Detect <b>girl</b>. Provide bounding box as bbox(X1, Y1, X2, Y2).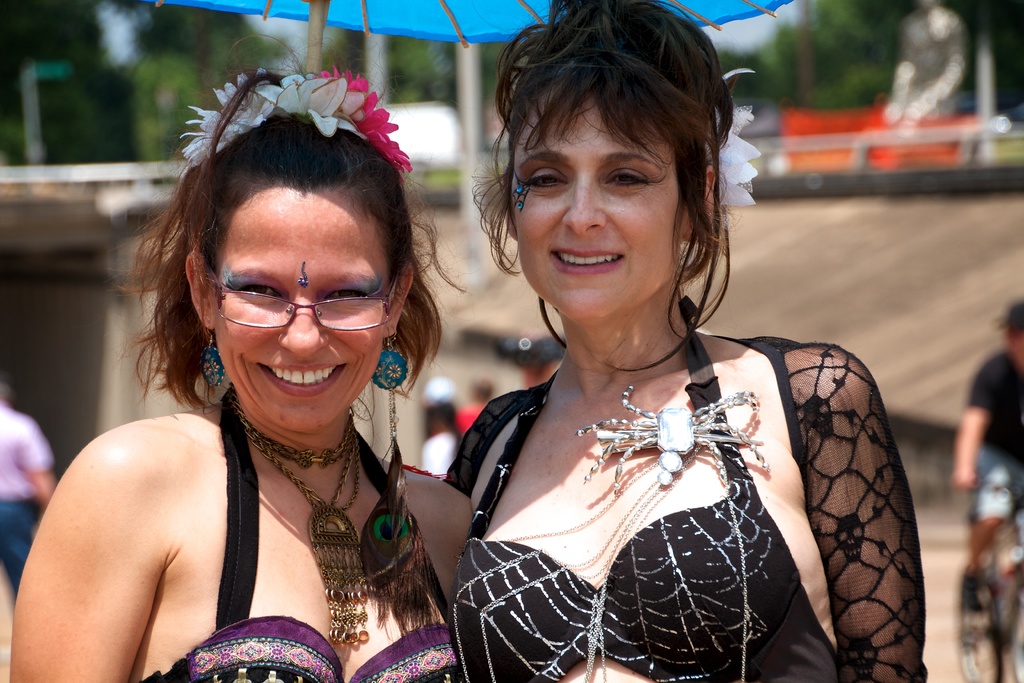
bbox(10, 60, 486, 679).
